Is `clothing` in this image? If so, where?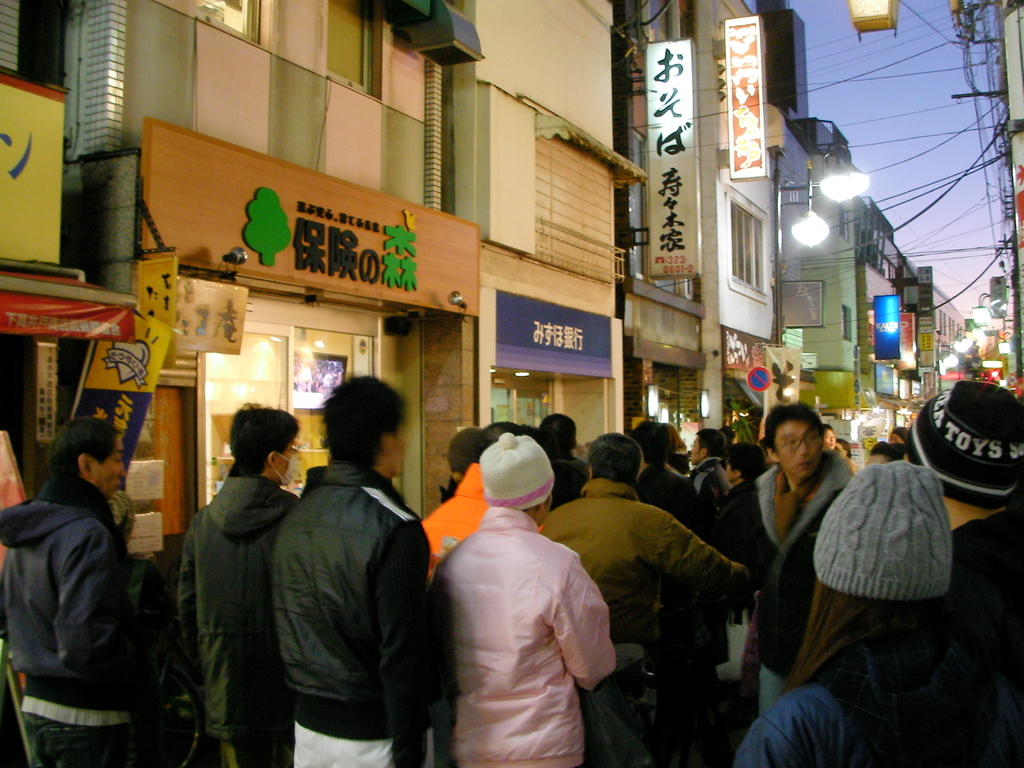
Yes, at 0,468,145,767.
